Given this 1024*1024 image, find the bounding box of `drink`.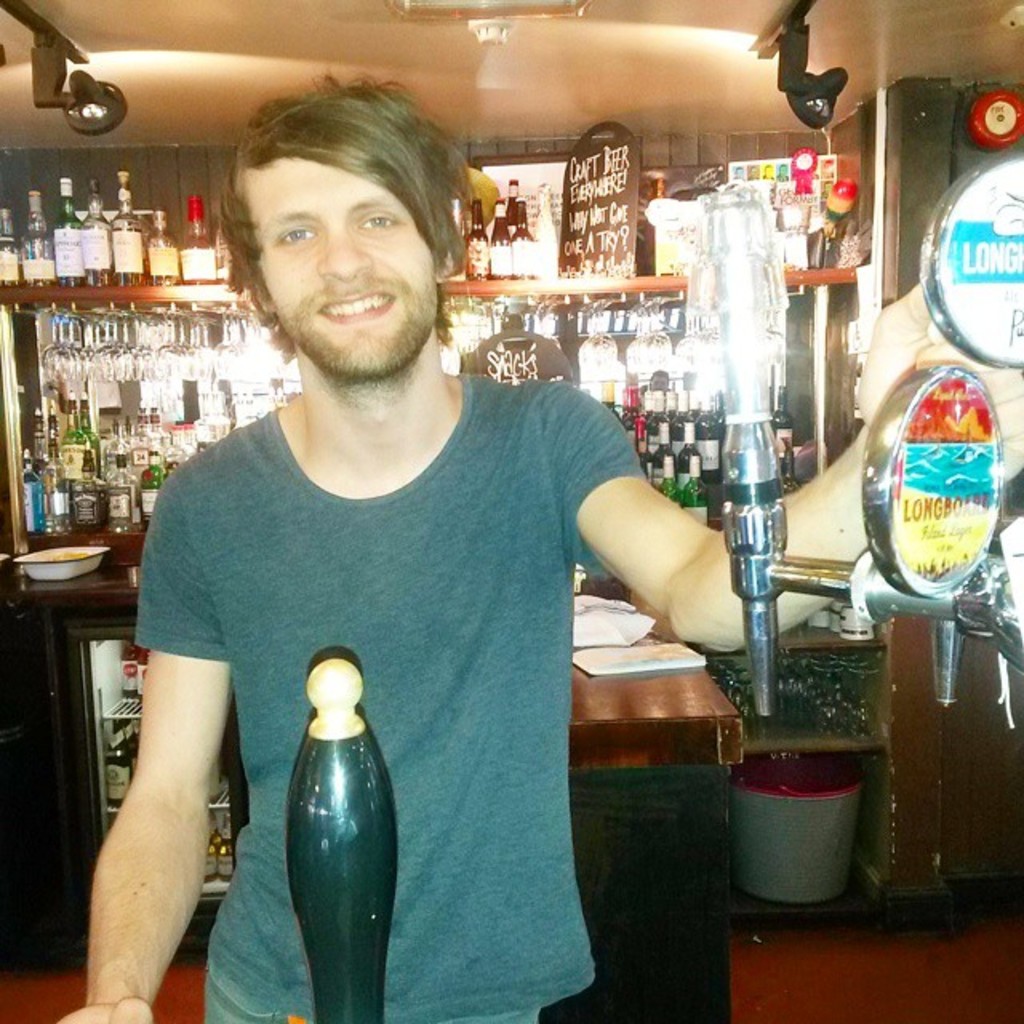
[115, 638, 138, 693].
